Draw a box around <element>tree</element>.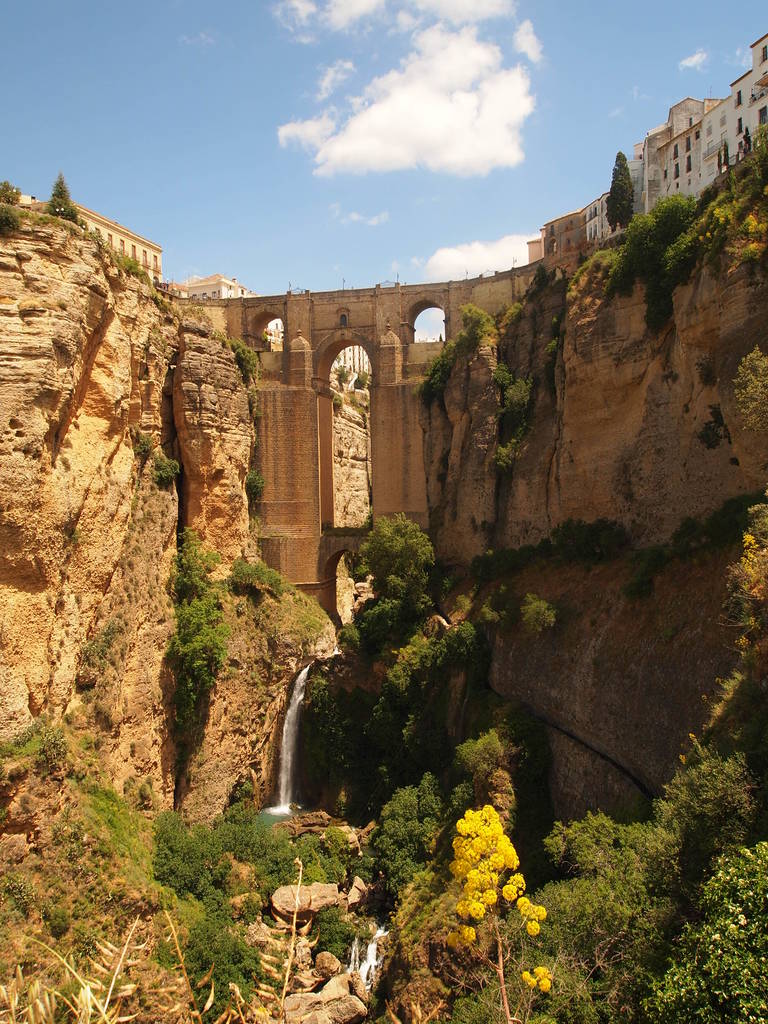
40, 173, 79, 225.
